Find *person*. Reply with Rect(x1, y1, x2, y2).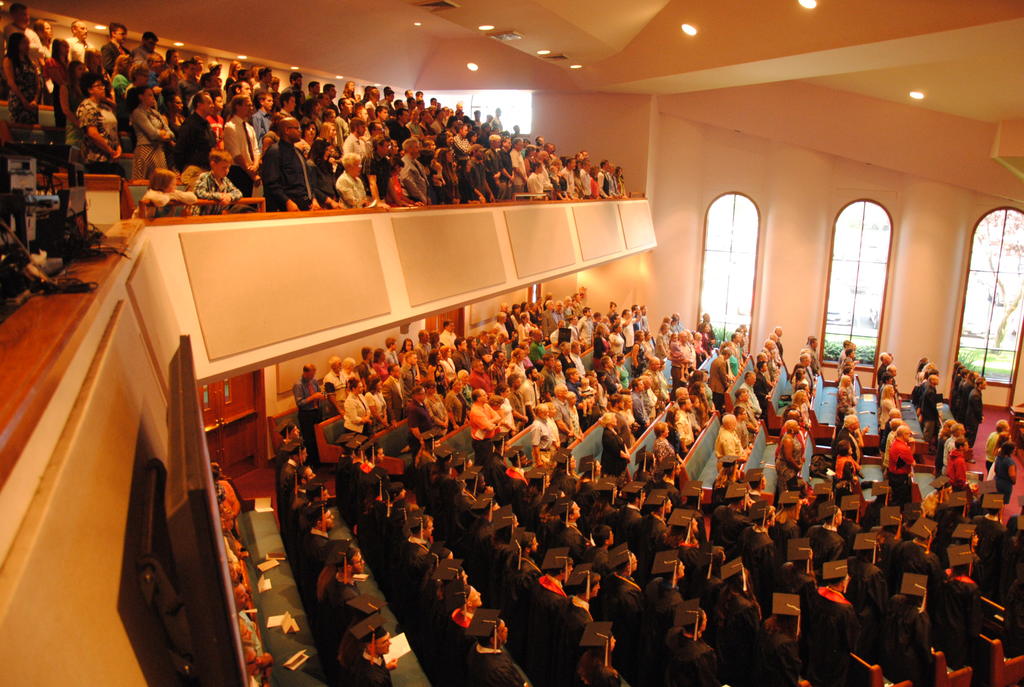
Rect(409, 328, 435, 372).
